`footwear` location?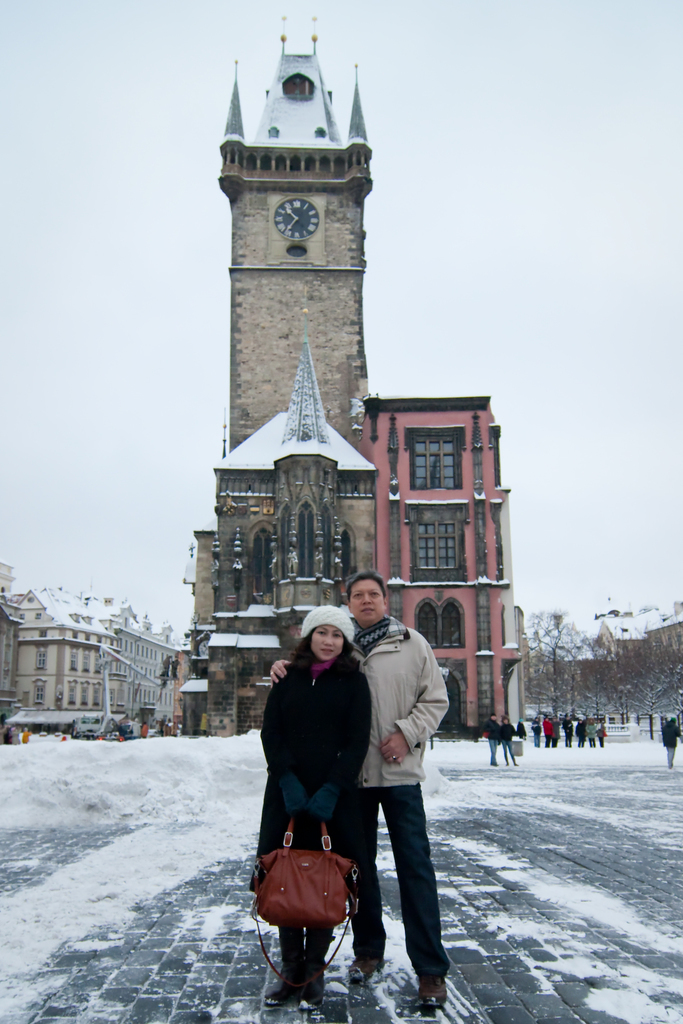
(x1=411, y1=970, x2=440, y2=1012)
